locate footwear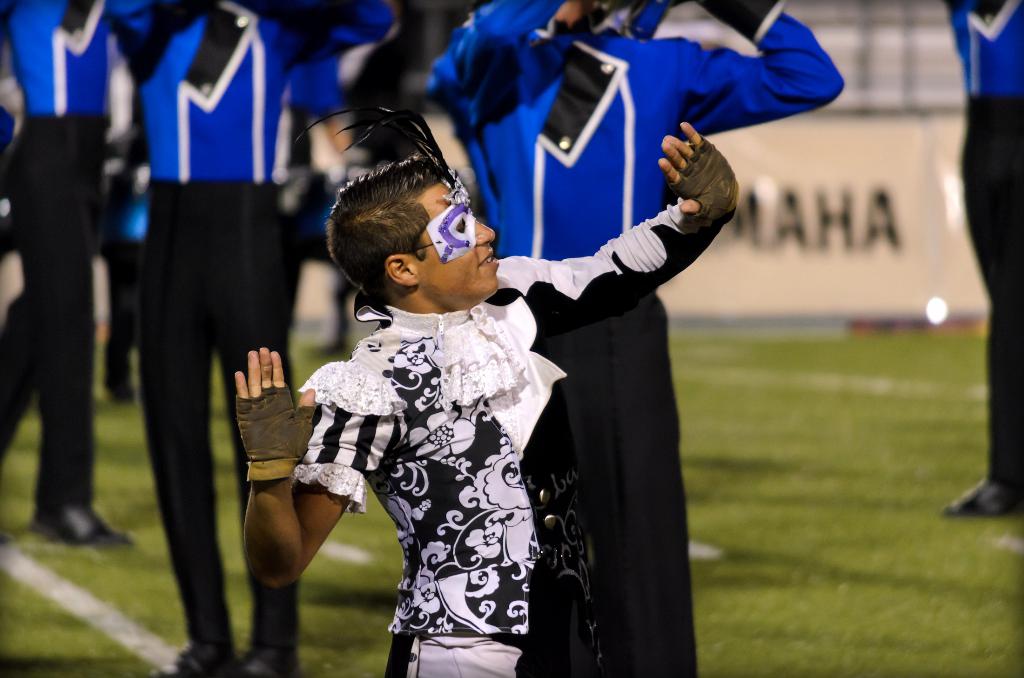
938 477 1023 520
